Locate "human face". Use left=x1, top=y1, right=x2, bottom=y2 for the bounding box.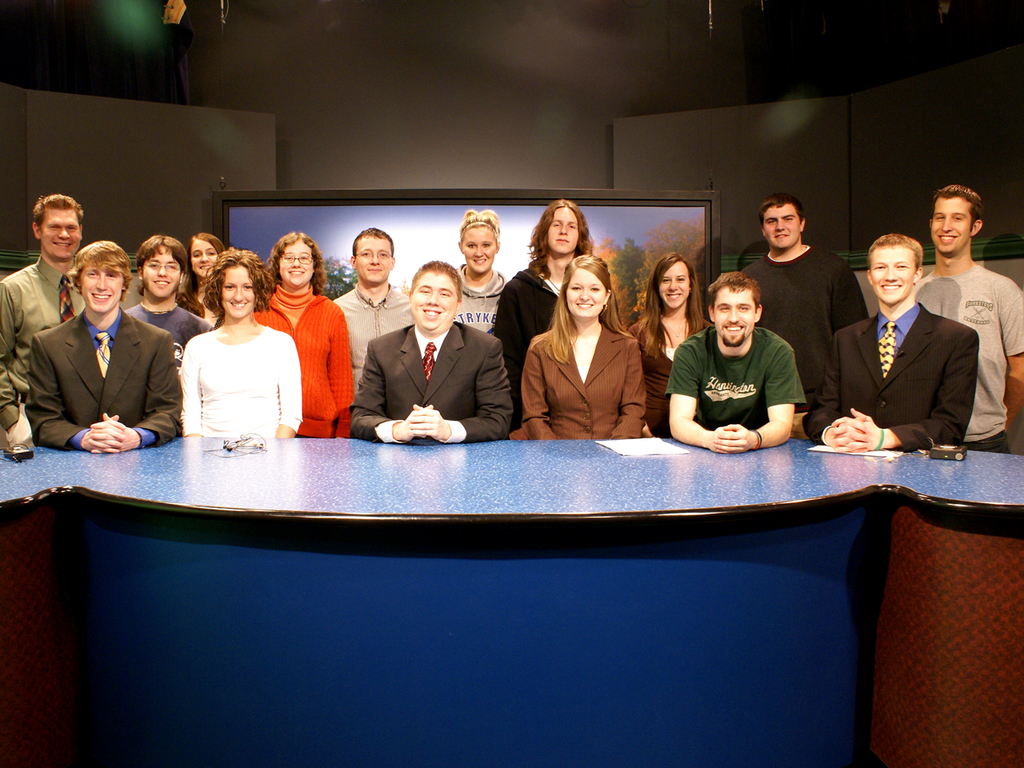
left=873, top=248, right=917, bottom=306.
